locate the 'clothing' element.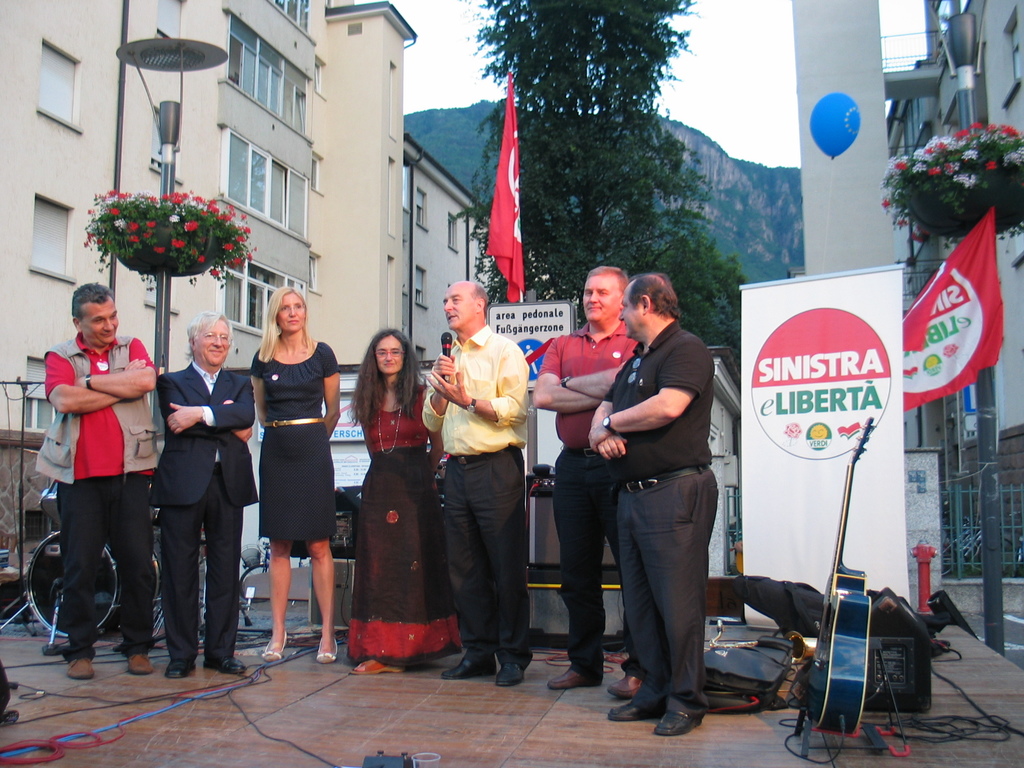
Element bbox: [x1=150, y1=359, x2=262, y2=671].
